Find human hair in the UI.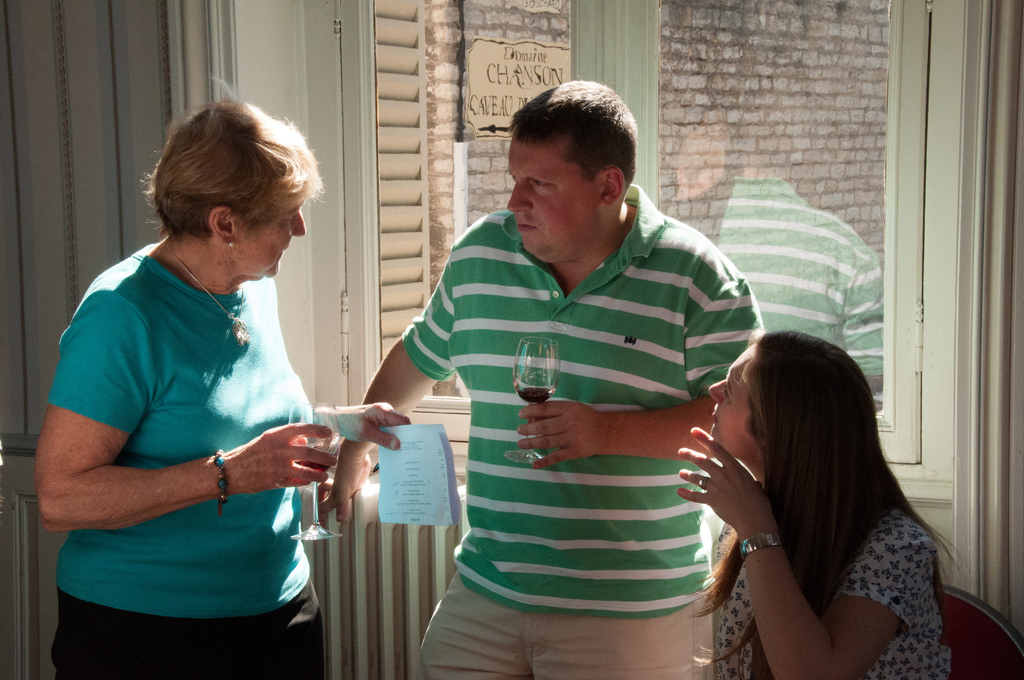
UI element at detection(145, 71, 321, 249).
